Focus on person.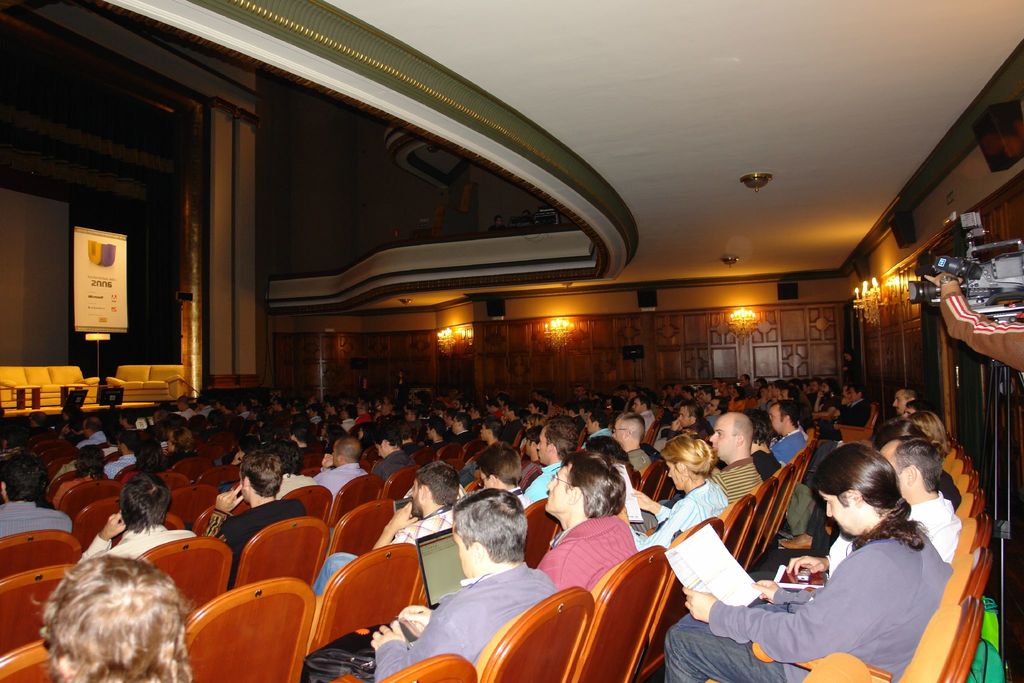
Focused at (0, 448, 77, 531).
